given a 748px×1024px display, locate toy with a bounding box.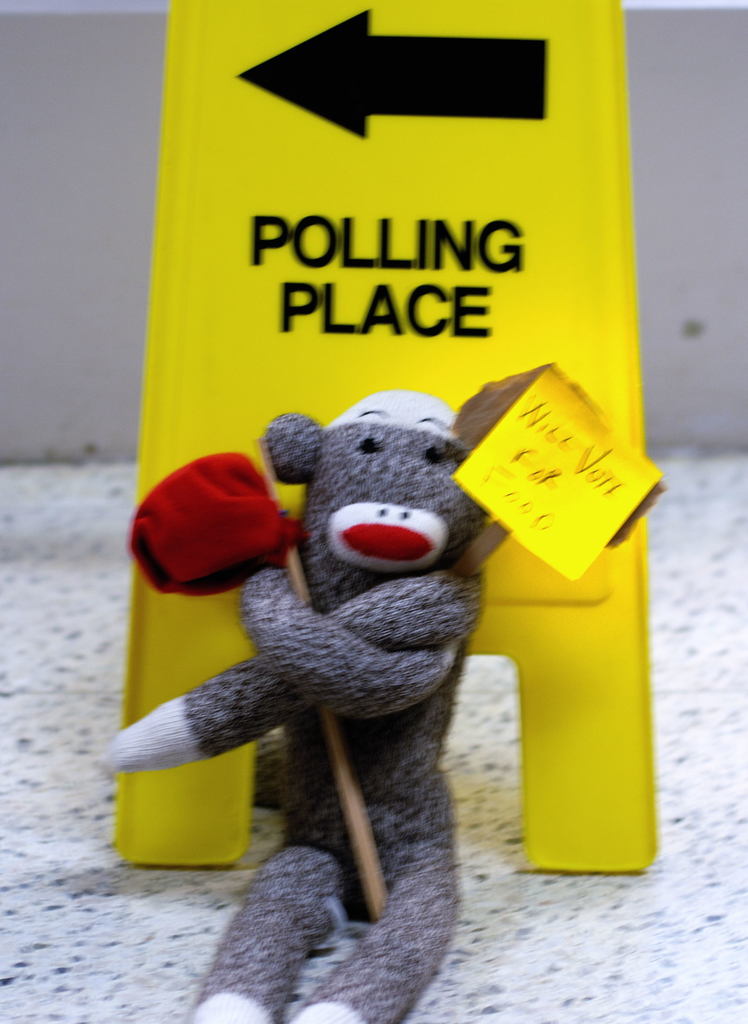
Located: <bbox>88, 359, 678, 1023</bbox>.
